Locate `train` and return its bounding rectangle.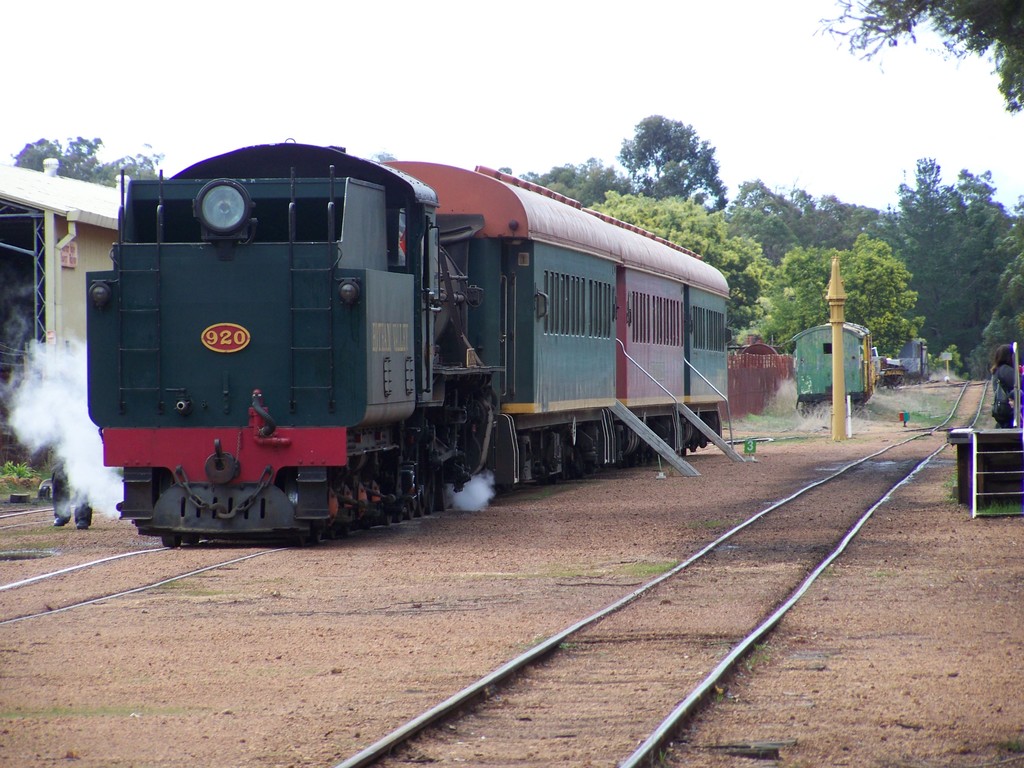
(83, 137, 748, 554).
